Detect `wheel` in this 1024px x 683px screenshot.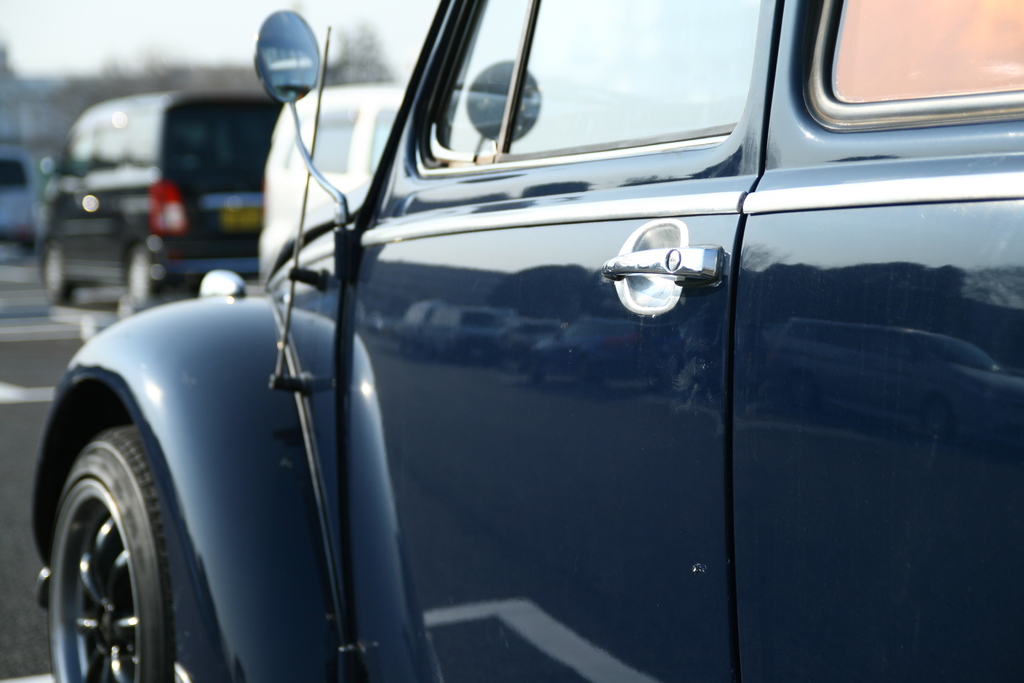
Detection: bbox(33, 238, 82, 309).
